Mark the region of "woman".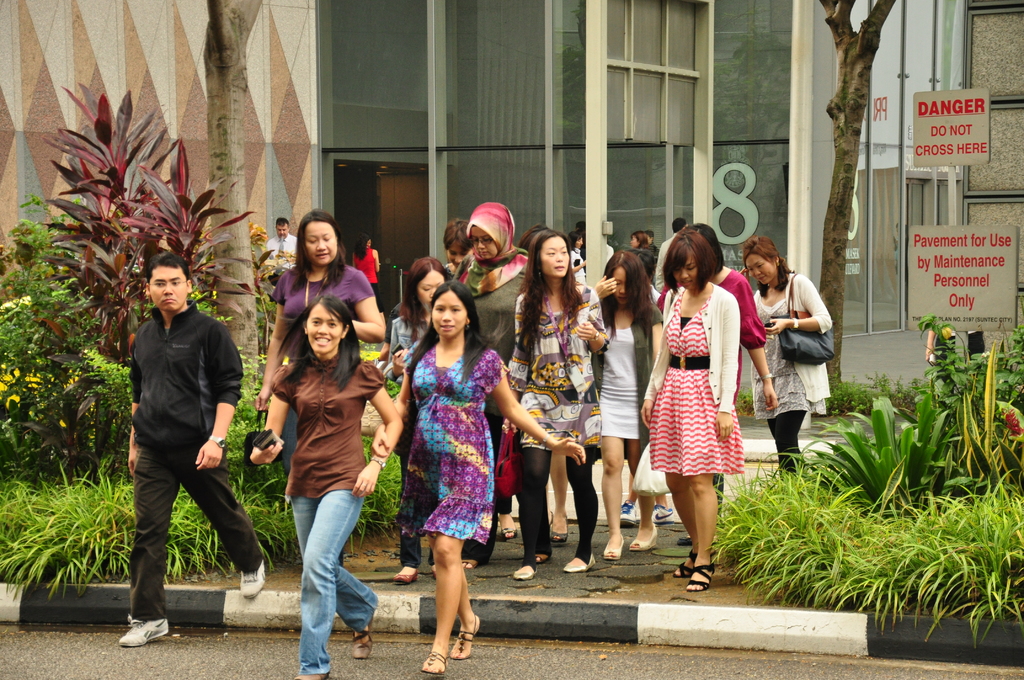
Region: x1=247, y1=296, x2=403, y2=679.
